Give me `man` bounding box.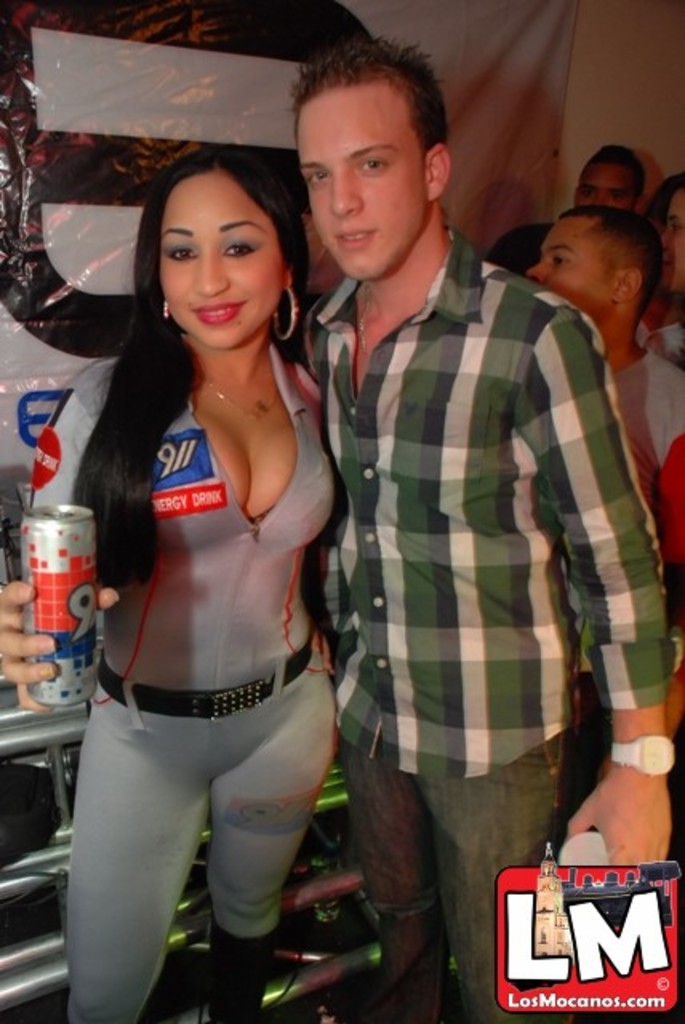
(482,146,658,274).
